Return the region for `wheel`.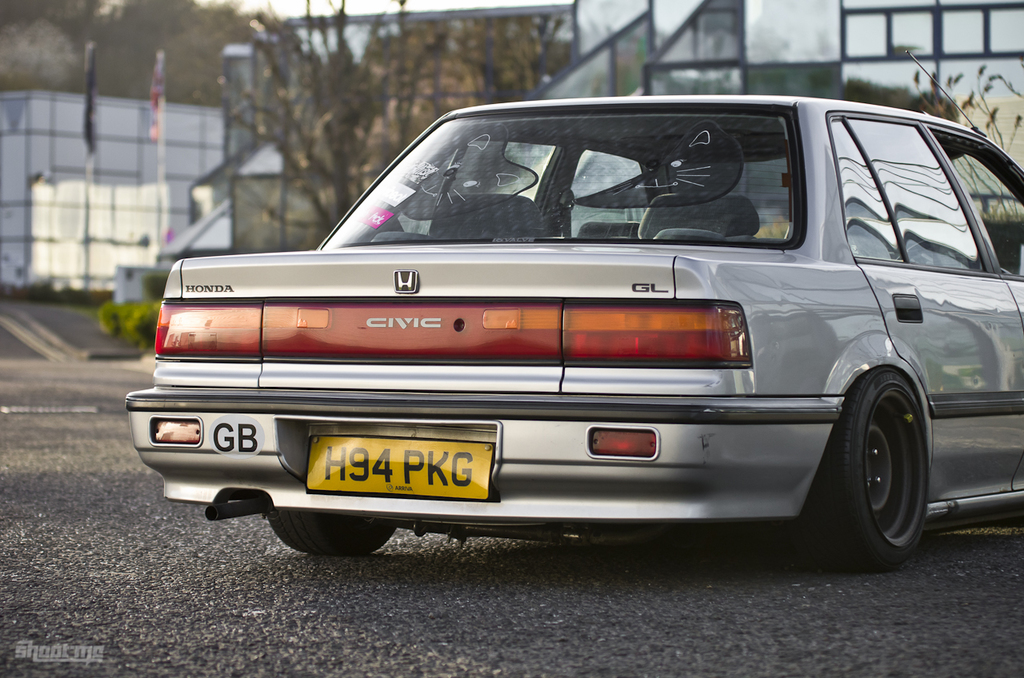
Rect(836, 356, 948, 569).
